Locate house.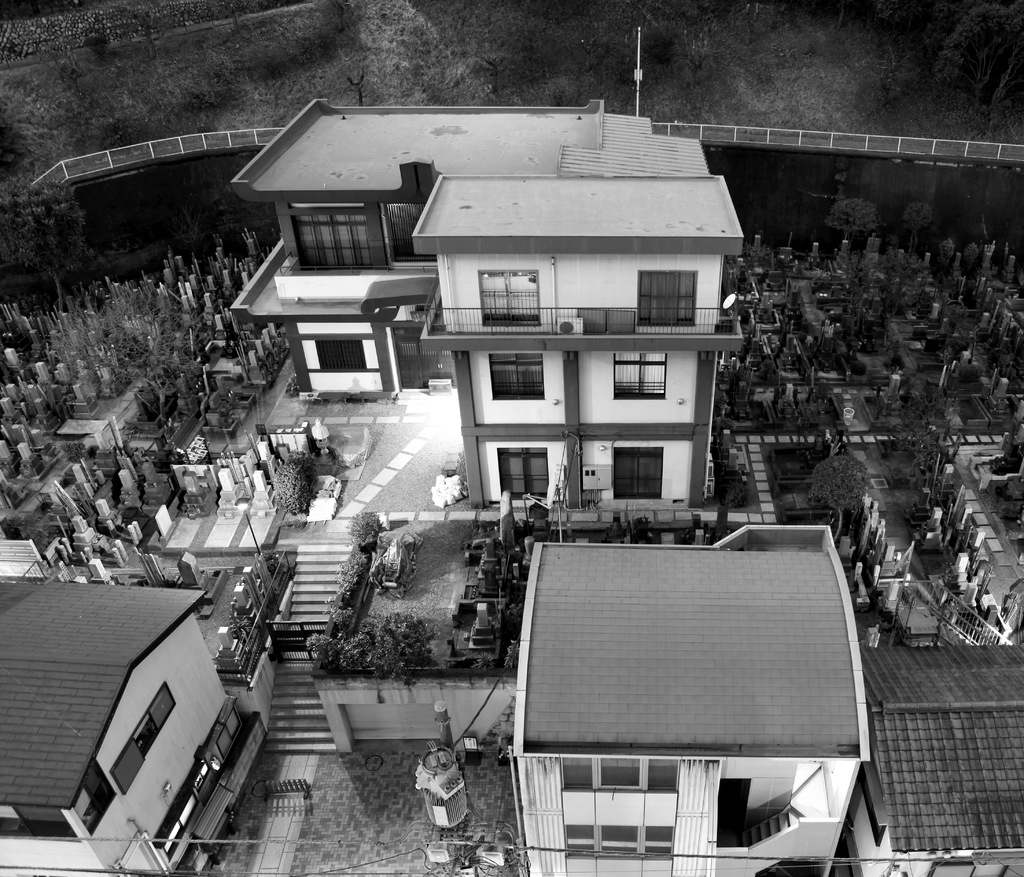
Bounding box: 408, 167, 749, 523.
